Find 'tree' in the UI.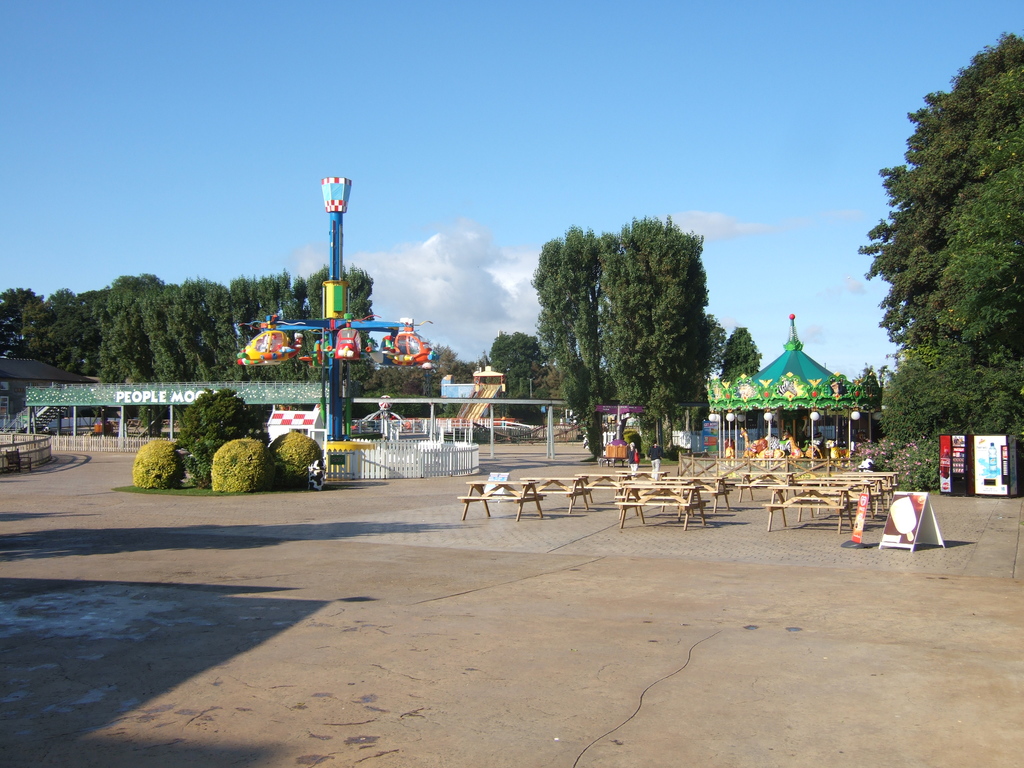
UI element at pyautogui.locateOnScreen(428, 343, 498, 387).
